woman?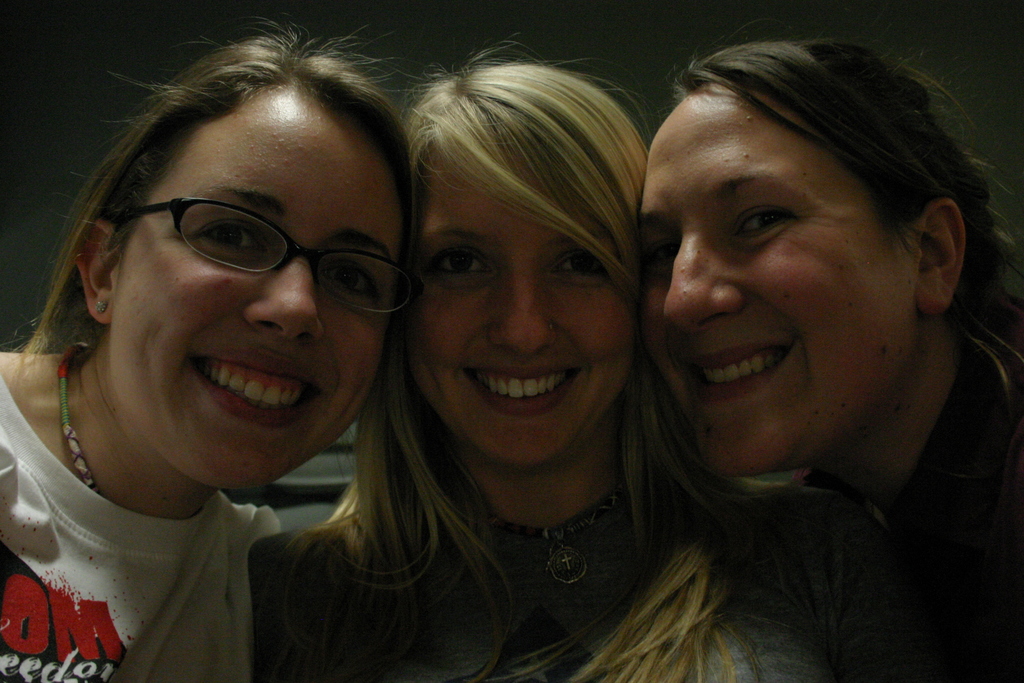
[left=249, top=31, right=981, bottom=682]
